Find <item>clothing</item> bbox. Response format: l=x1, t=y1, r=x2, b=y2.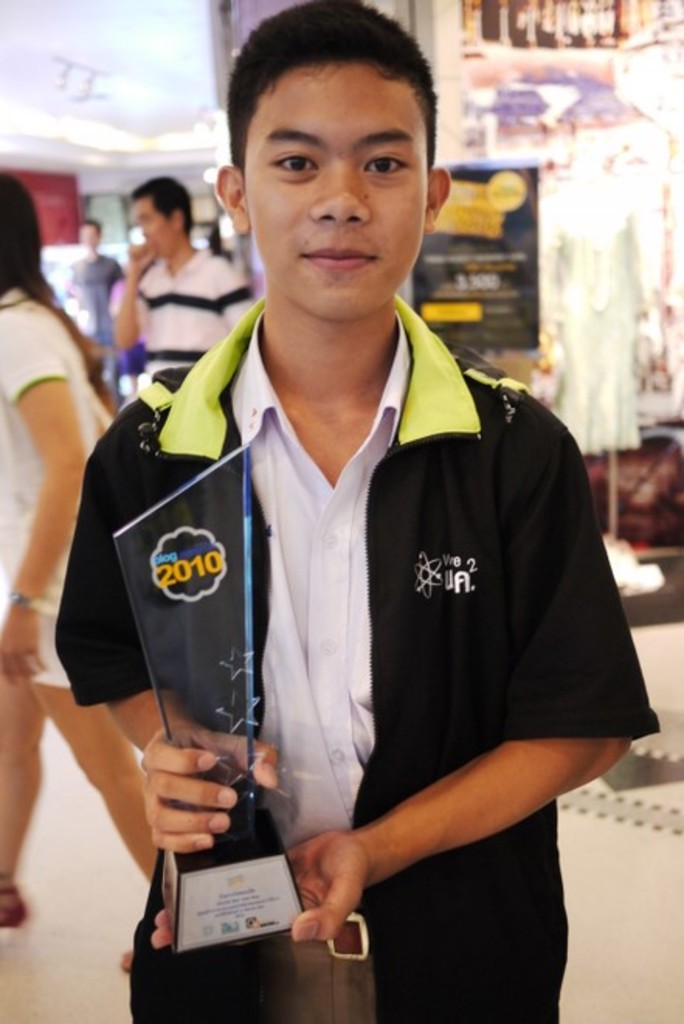
l=0, t=272, r=112, b=678.
